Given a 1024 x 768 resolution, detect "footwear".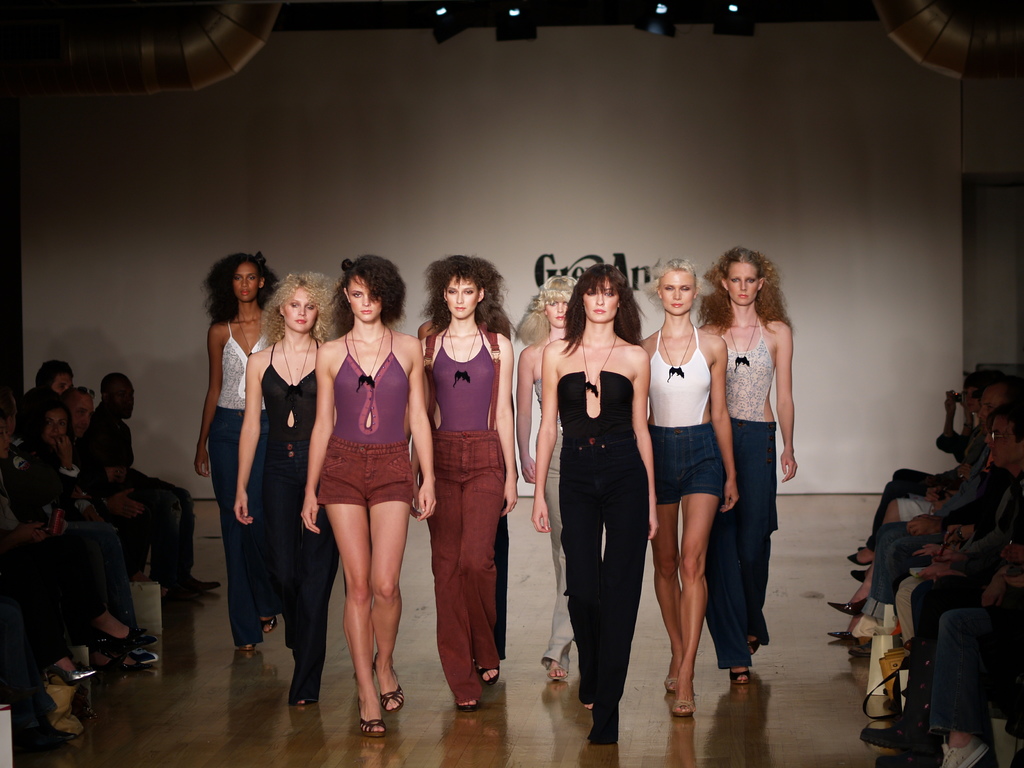
rect(454, 701, 475, 712).
